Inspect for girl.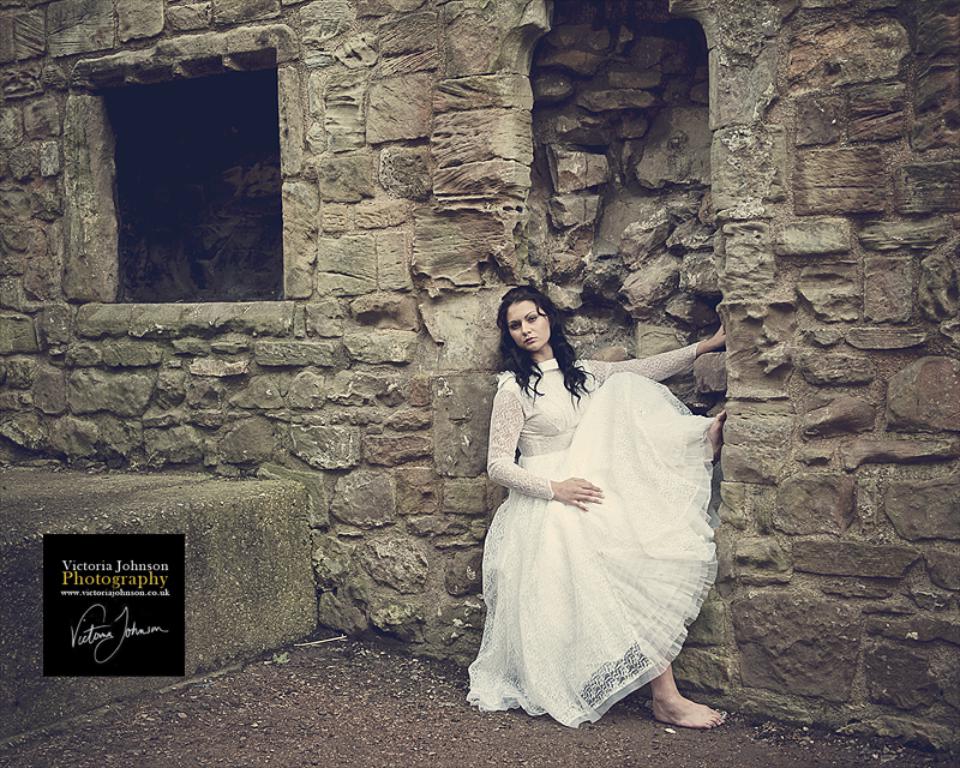
Inspection: {"left": 461, "top": 282, "right": 727, "bottom": 730}.
